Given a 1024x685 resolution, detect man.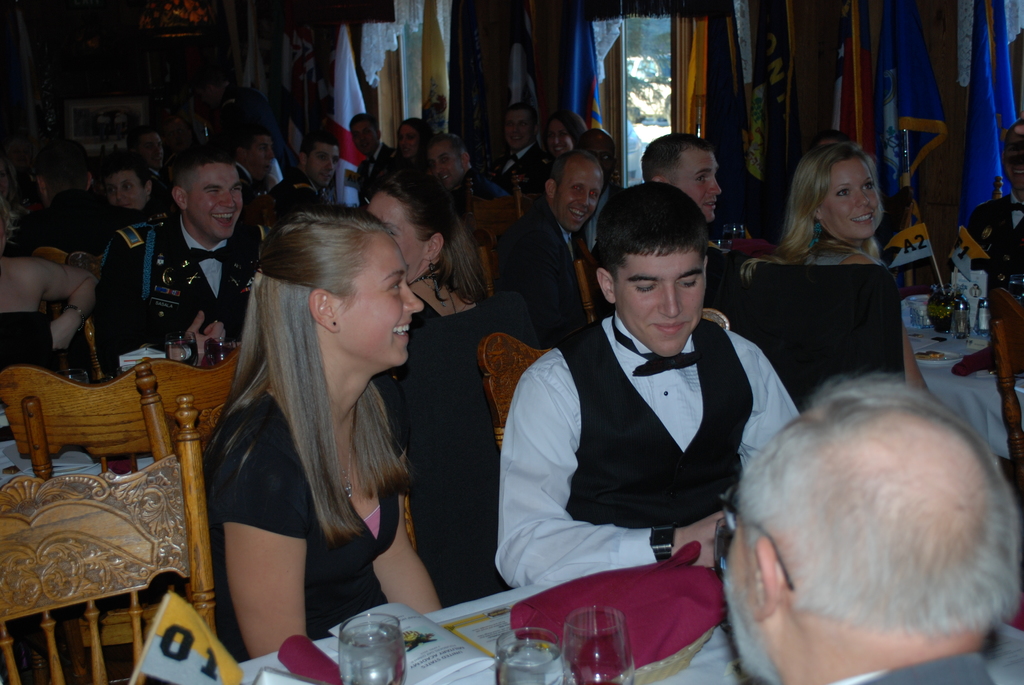
box(497, 188, 792, 610).
